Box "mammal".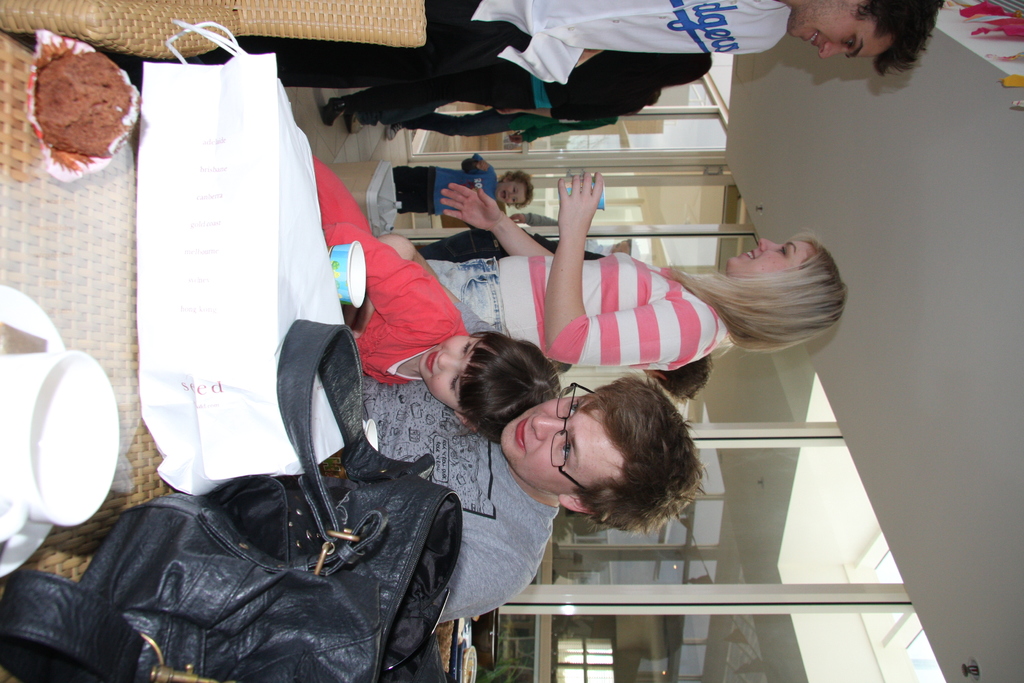
[311,152,570,441].
